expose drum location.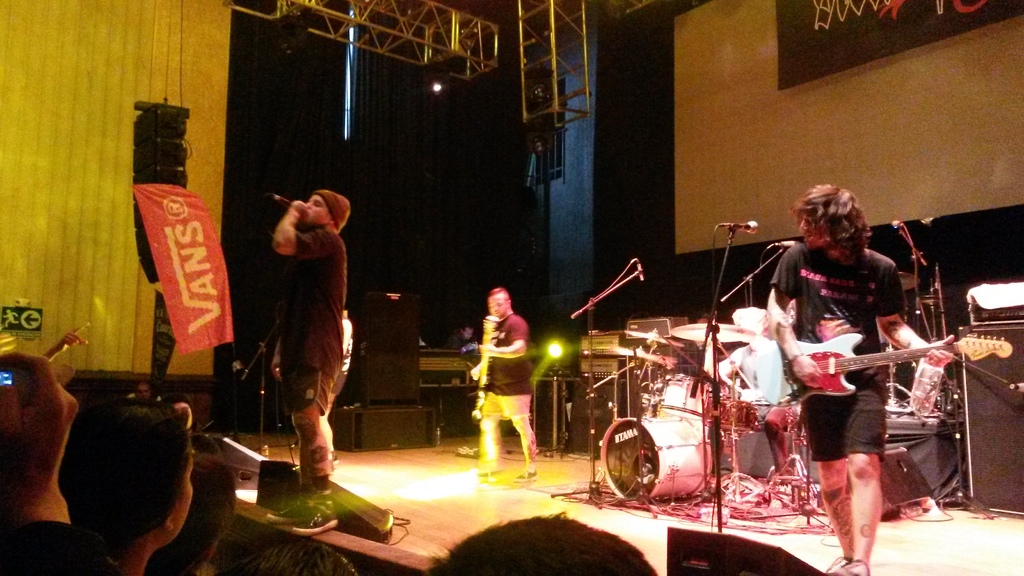
Exposed at rect(598, 415, 712, 500).
